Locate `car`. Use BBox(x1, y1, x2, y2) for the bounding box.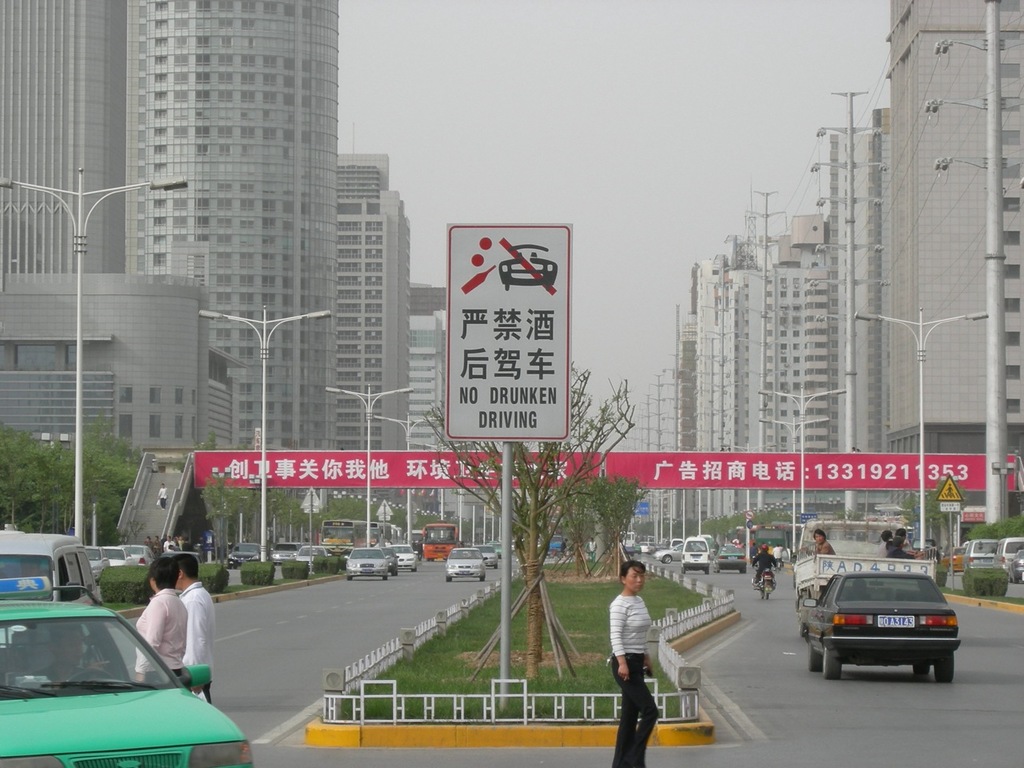
BBox(101, 538, 127, 566).
